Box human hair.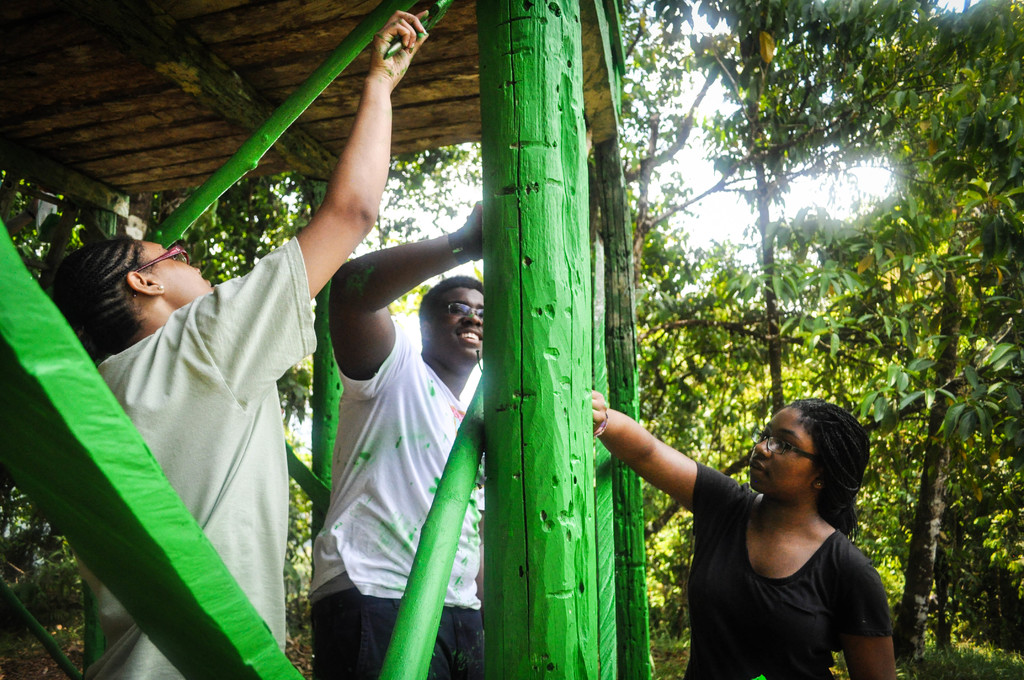
{"x1": 414, "y1": 273, "x2": 485, "y2": 323}.
